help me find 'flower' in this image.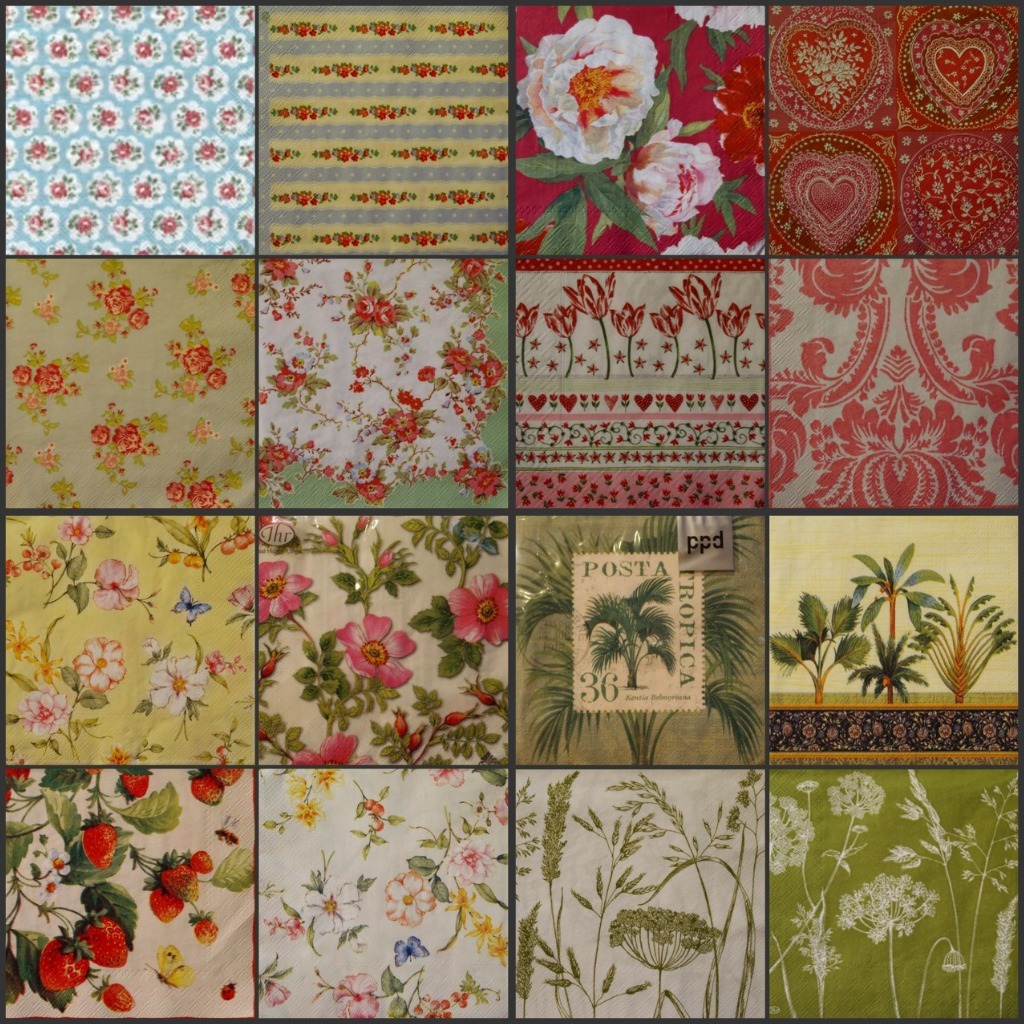
Found it: rect(47, 178, 68, 199).
